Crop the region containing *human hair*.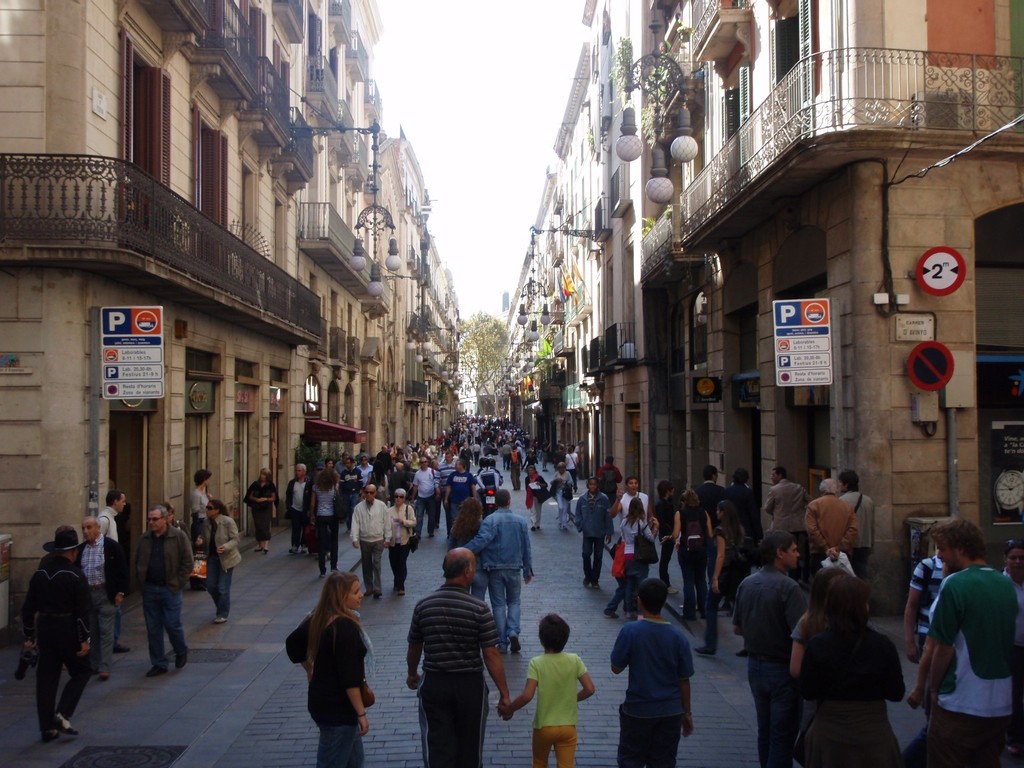
Crop region: Rect(1003, 545, 1023, 562).
